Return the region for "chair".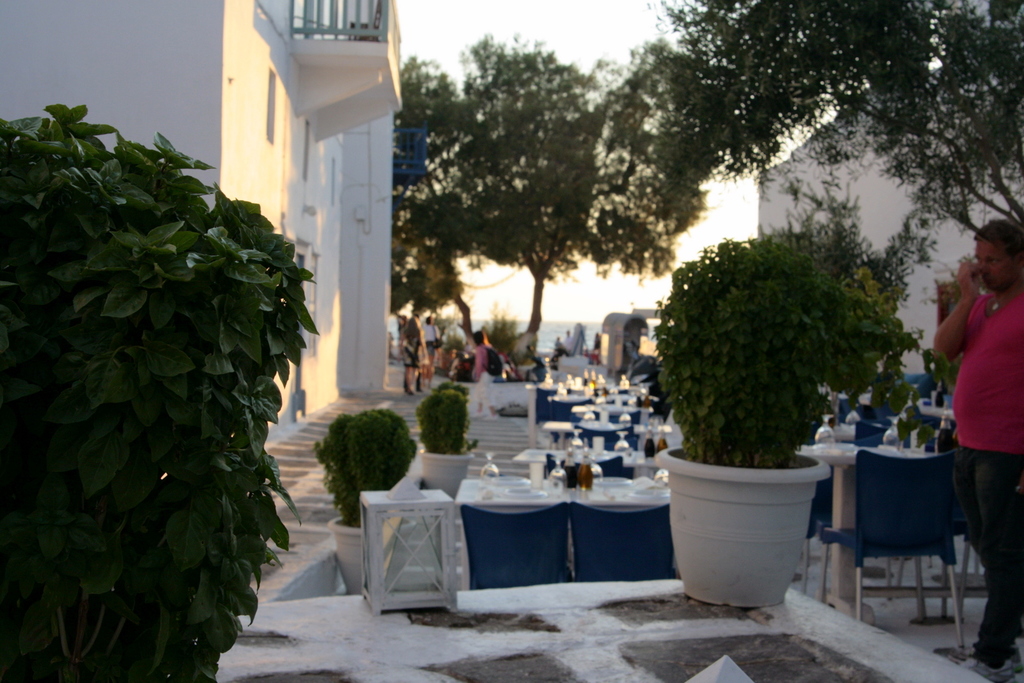
pyautogui.locateOnScreen(856, 431, 977, 648).
